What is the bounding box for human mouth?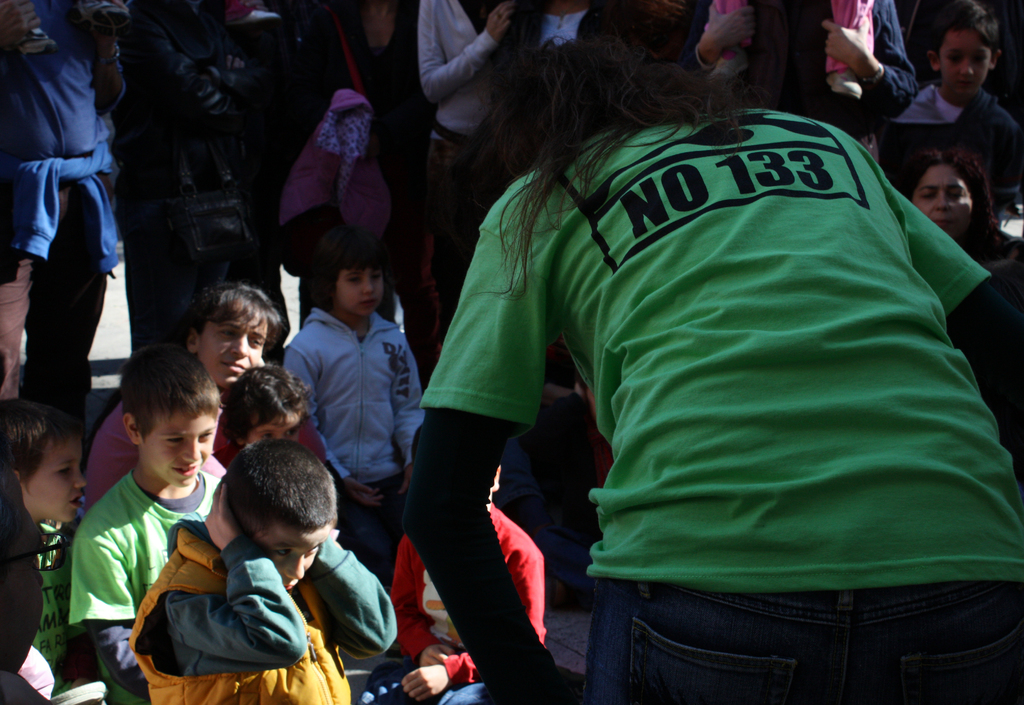
960,79,972,88.
